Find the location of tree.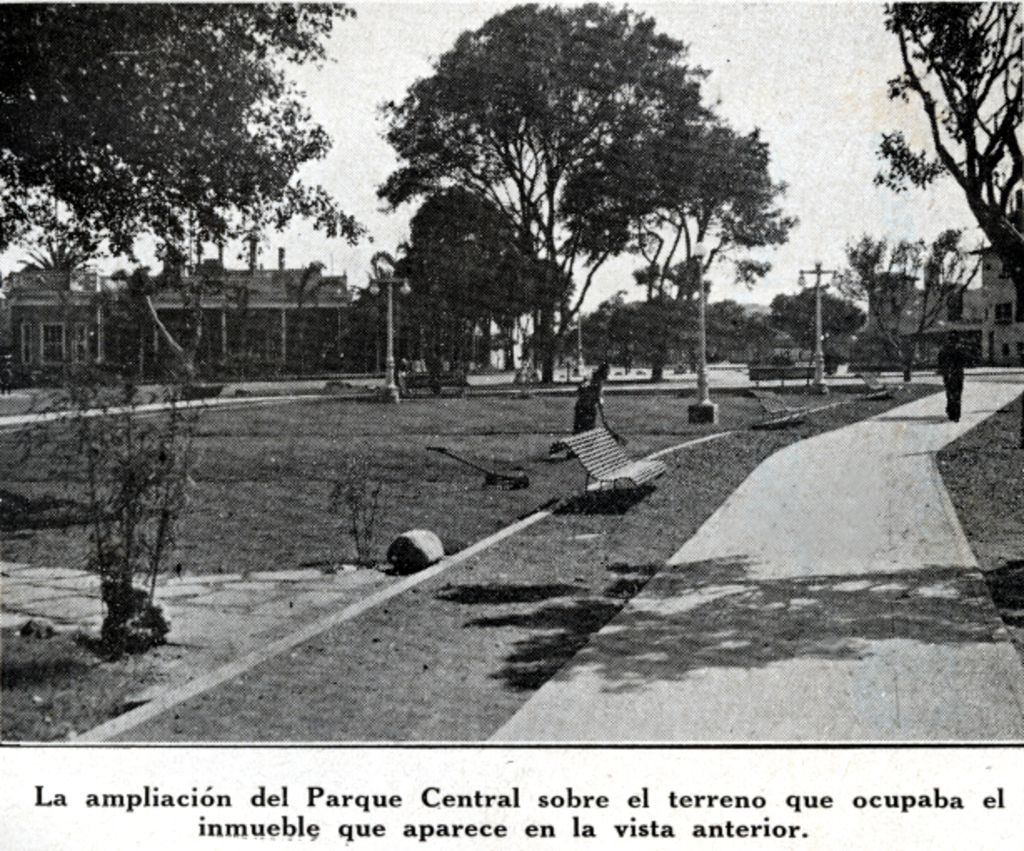
Location: [x1=108, y1=242, x2=235, y2=384].
